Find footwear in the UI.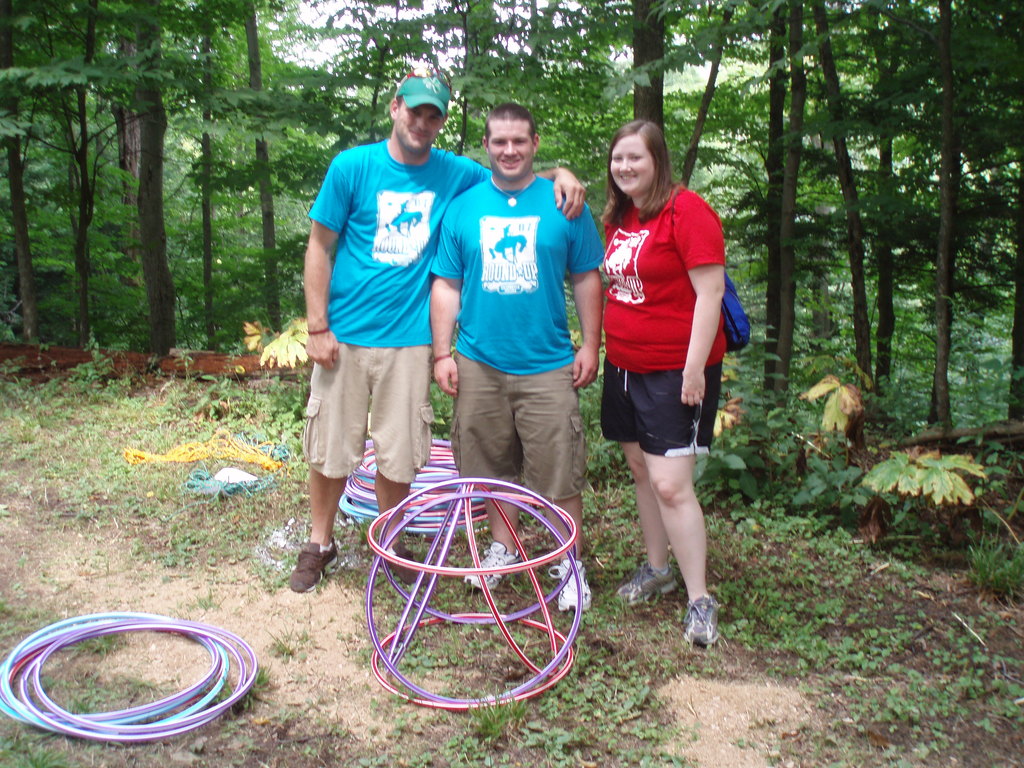
UI element at rect(551, 559, 589, 618).
